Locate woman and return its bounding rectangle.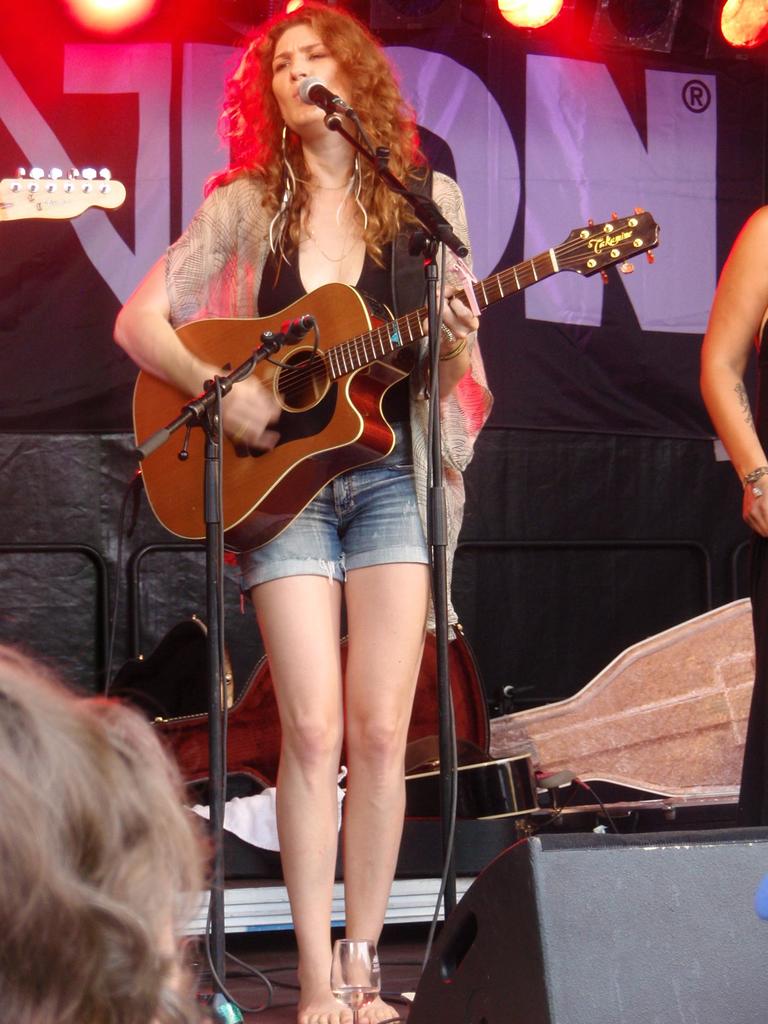
(x1=112, y1=3, x2=499, y2=1023).
